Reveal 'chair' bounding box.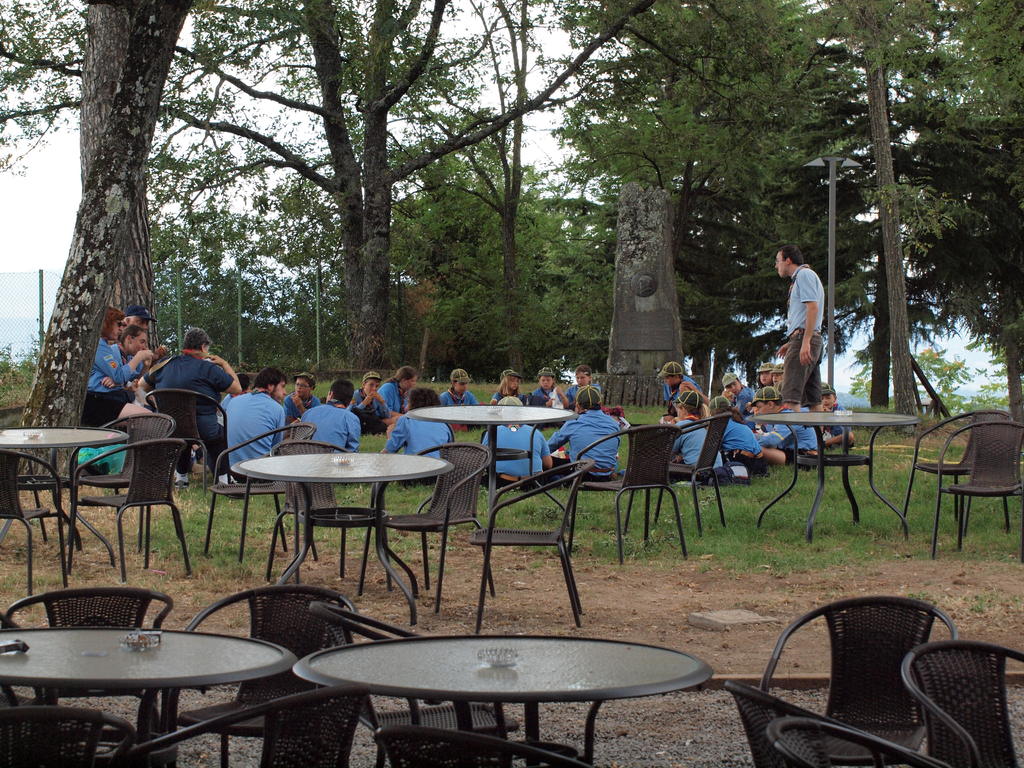
Revealed: <box>567,424,691,562</box>.
